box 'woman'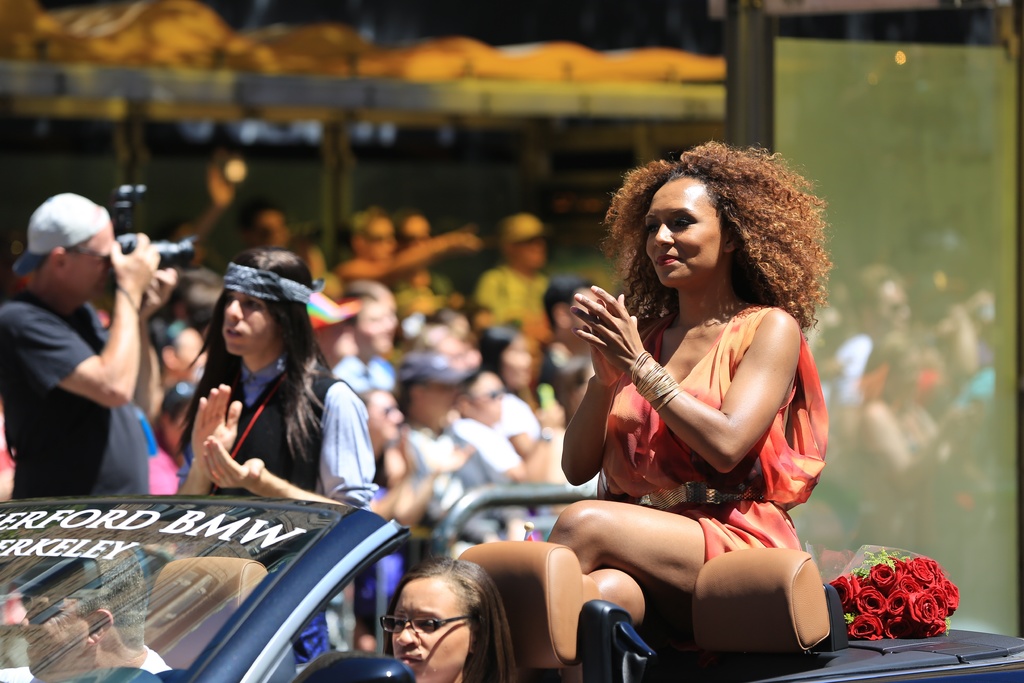
{"left": 538, "top": 143, "right": 840, "bottom": 636}
